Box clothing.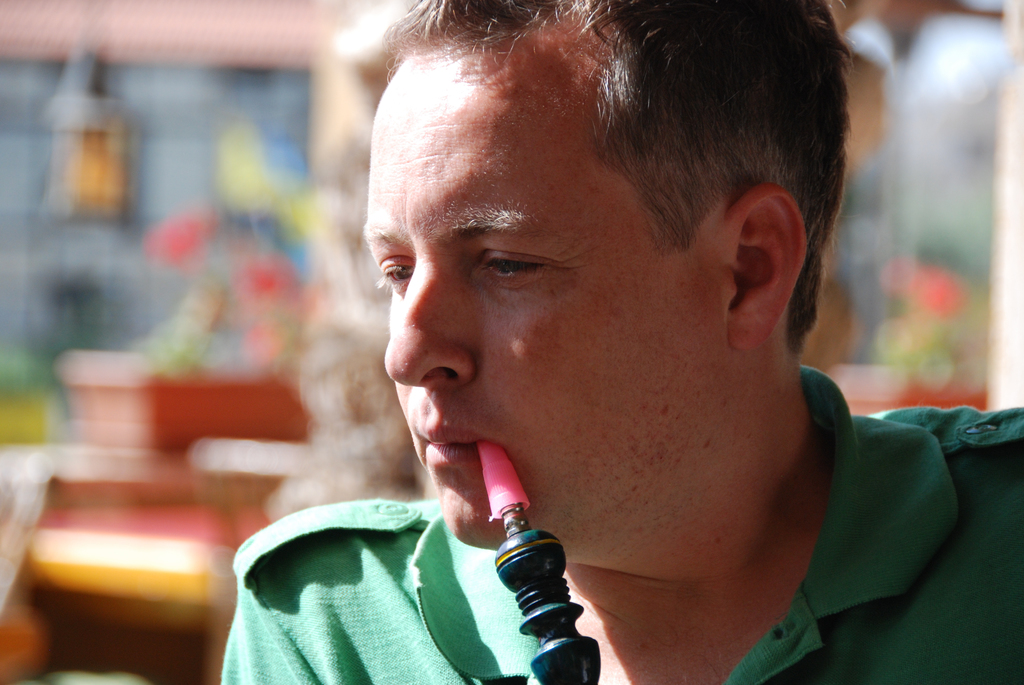
x1=218 y1=357 x2=1023 y2=684.
